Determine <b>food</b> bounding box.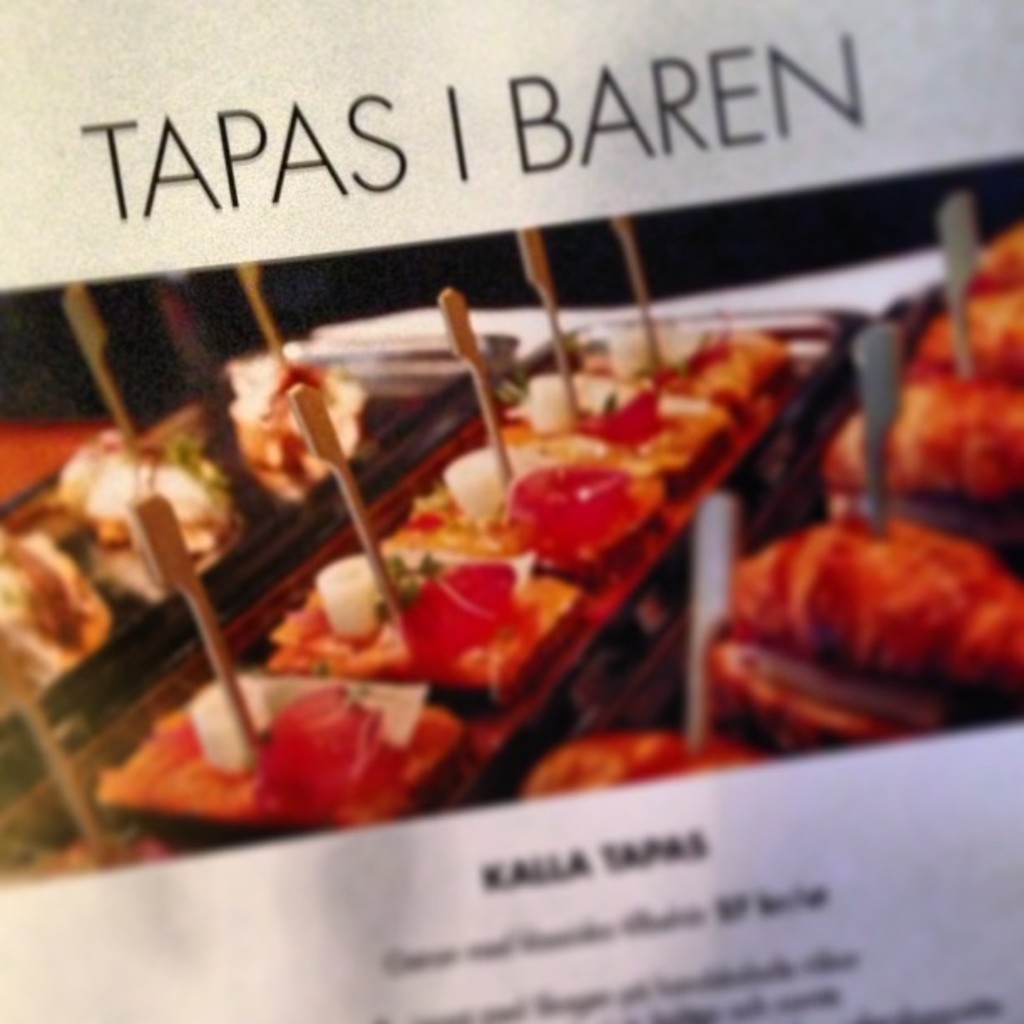
Determined: locate(100, 274, 674, 796).
